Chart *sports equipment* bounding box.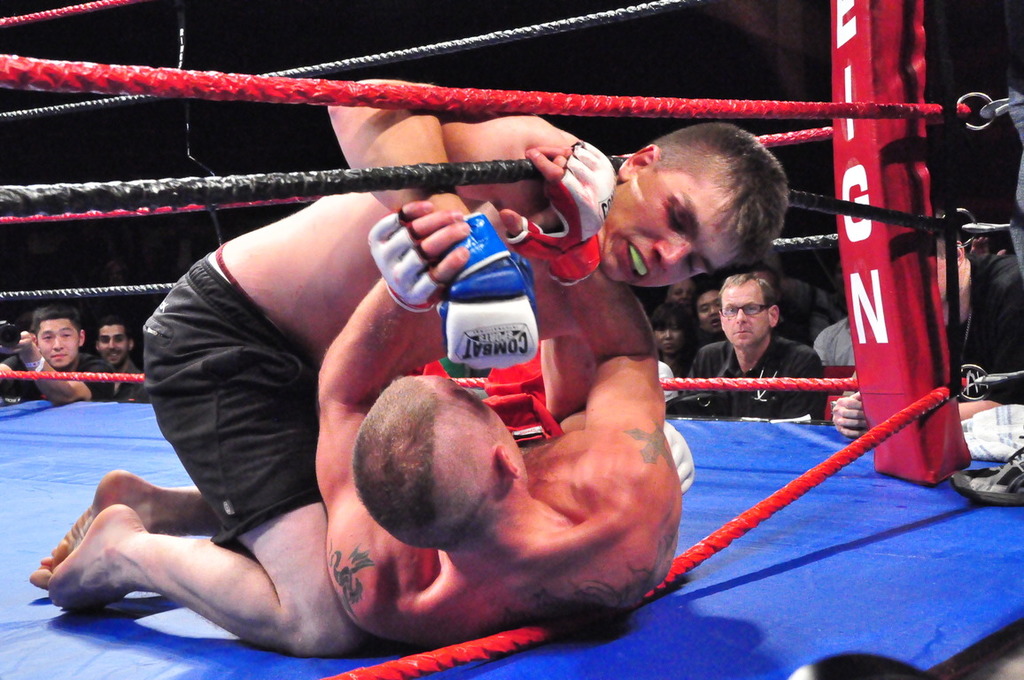
Charted: 446,213,538,368.
